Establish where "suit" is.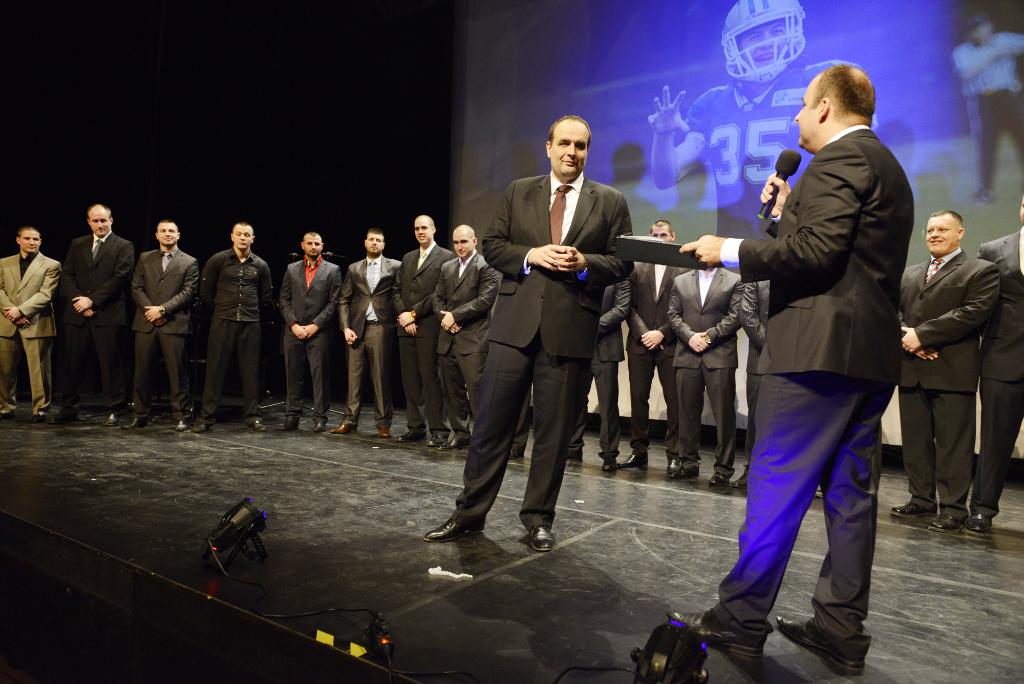
Established at <box>626,258,692,457</box>.
